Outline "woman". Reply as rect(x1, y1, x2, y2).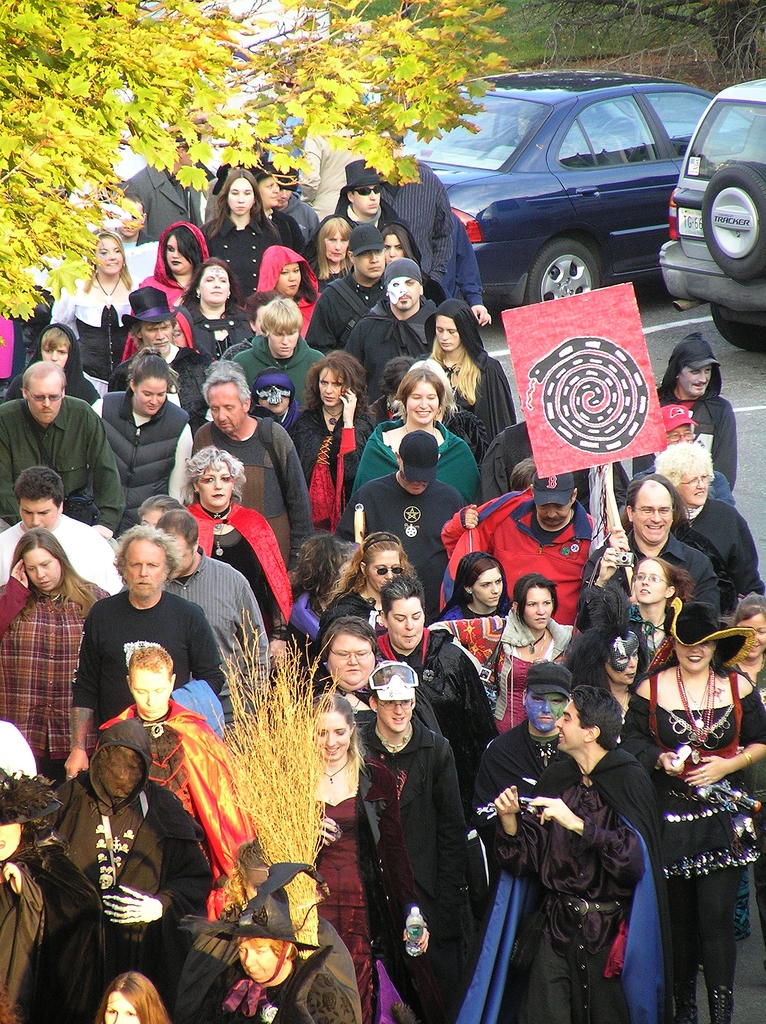
rect(0, 529, 106, 777).
